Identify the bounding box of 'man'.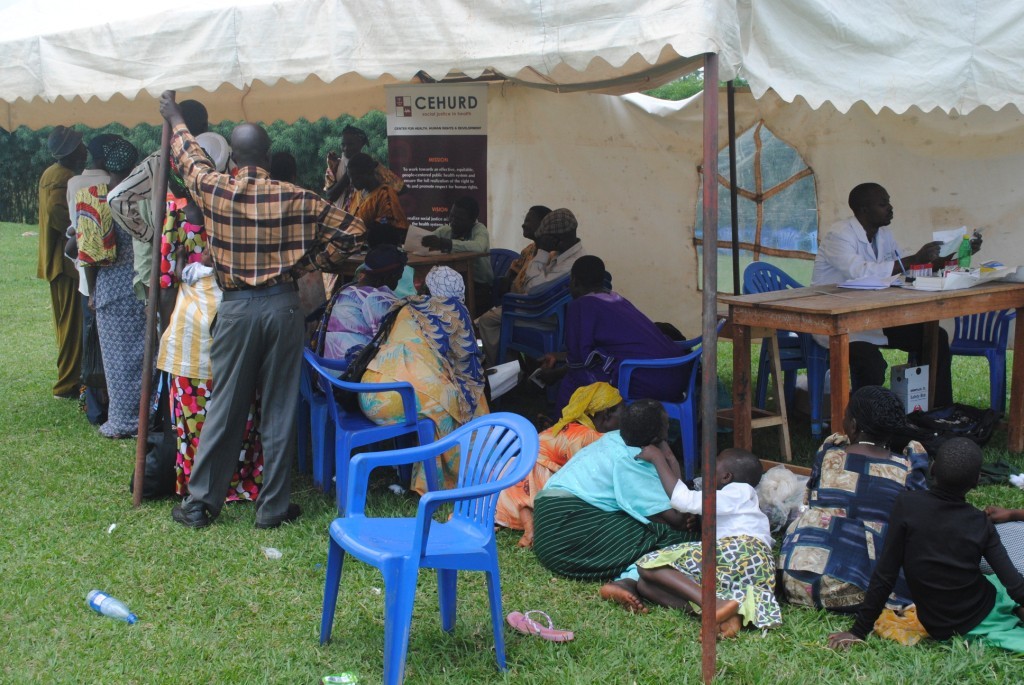
103 100 242 482.
